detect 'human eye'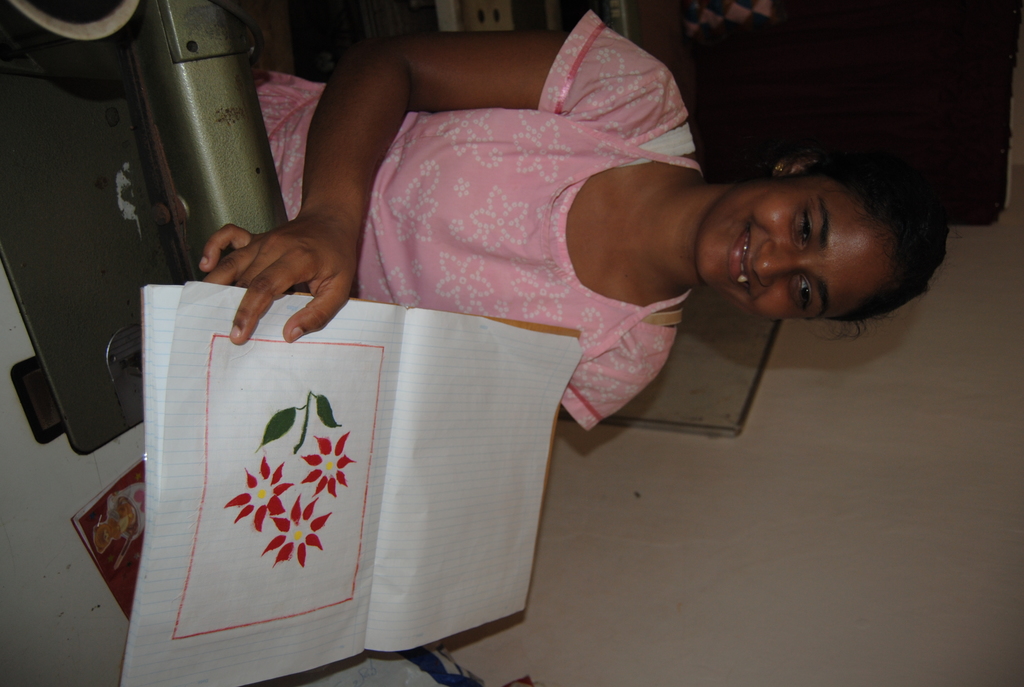
x1=792, y1=274, x2=816, y2=314
